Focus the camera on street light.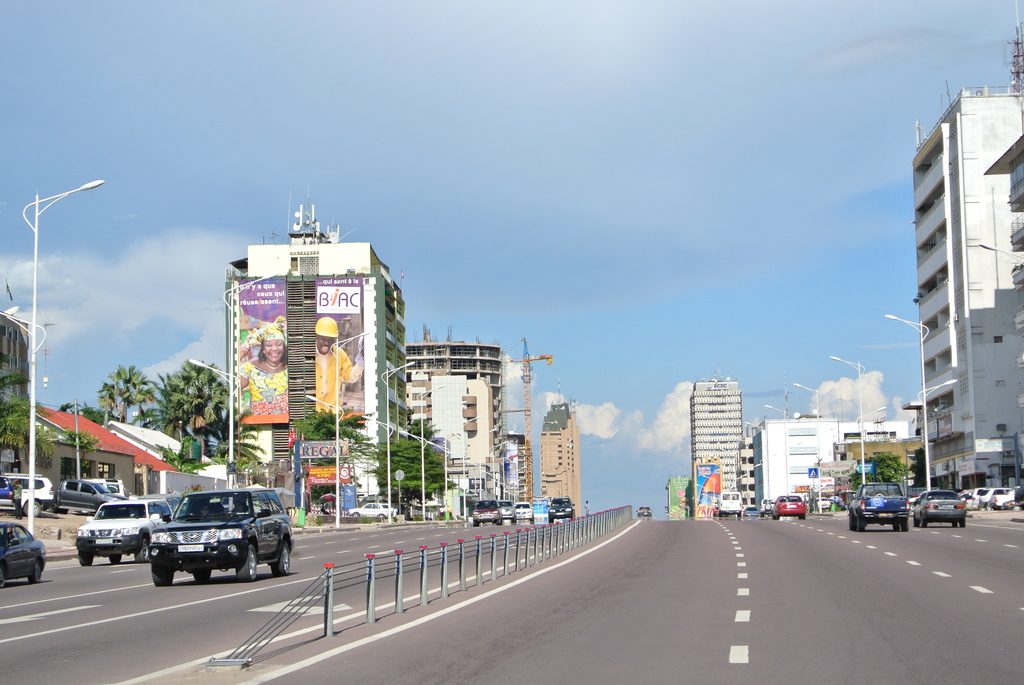
Focus region: 766:407:804:500.
